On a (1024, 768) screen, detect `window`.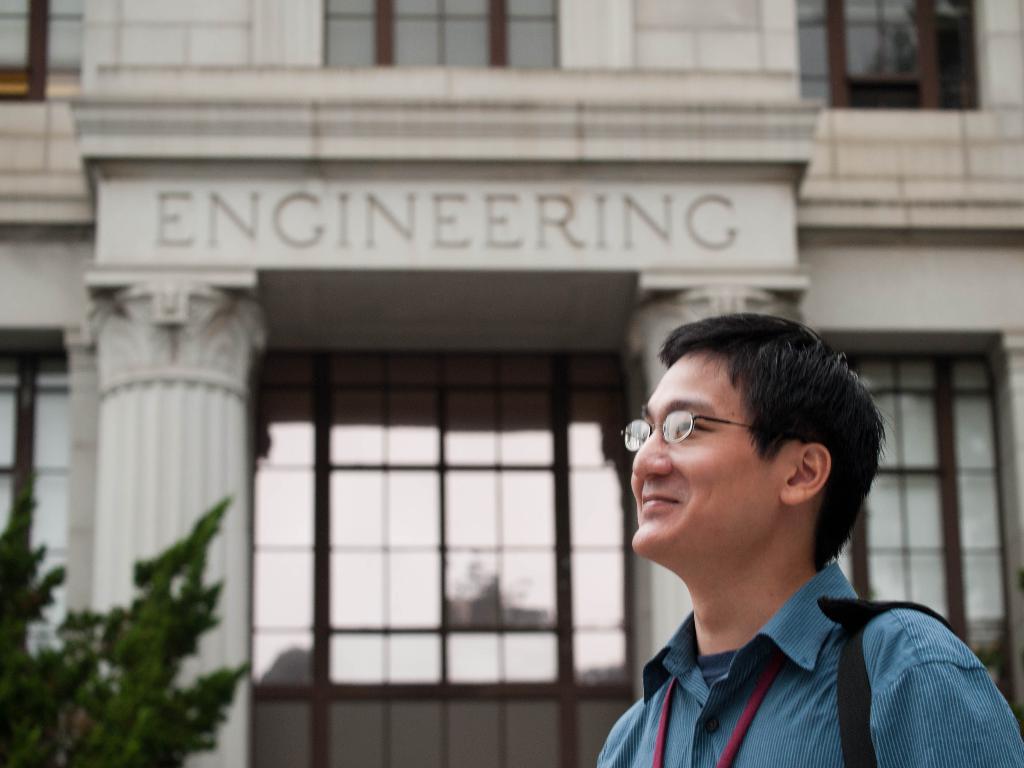
locate(796, 0, 991, 112).
